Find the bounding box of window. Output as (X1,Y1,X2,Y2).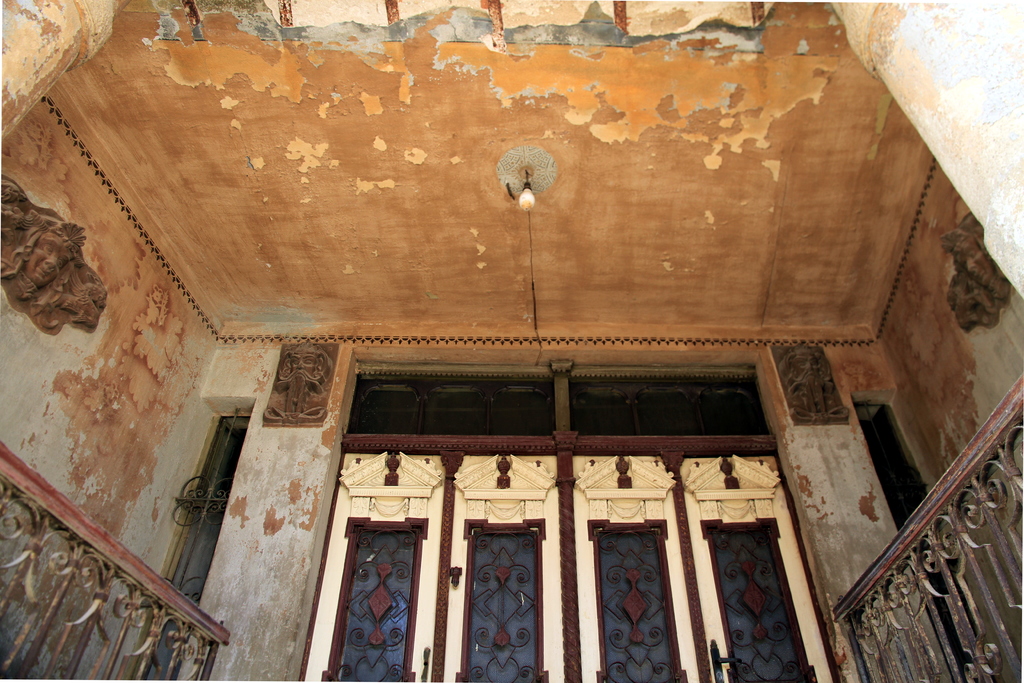
(465,520,543,682).
